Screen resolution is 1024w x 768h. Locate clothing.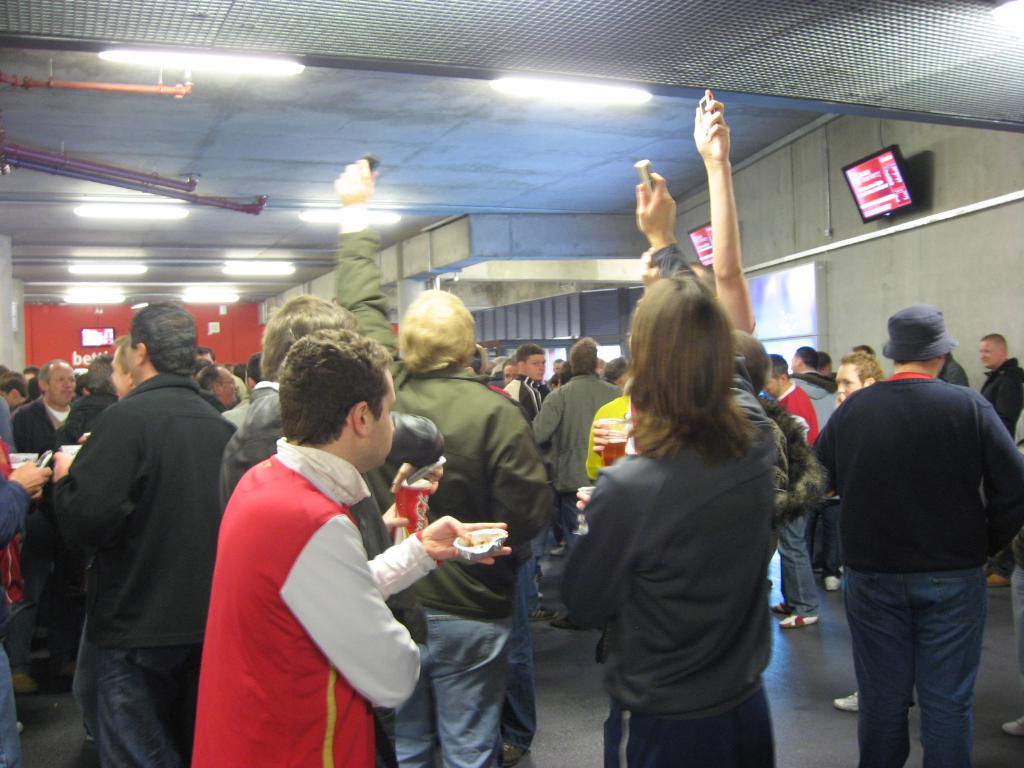
locate(197, 435, 424, 767).
